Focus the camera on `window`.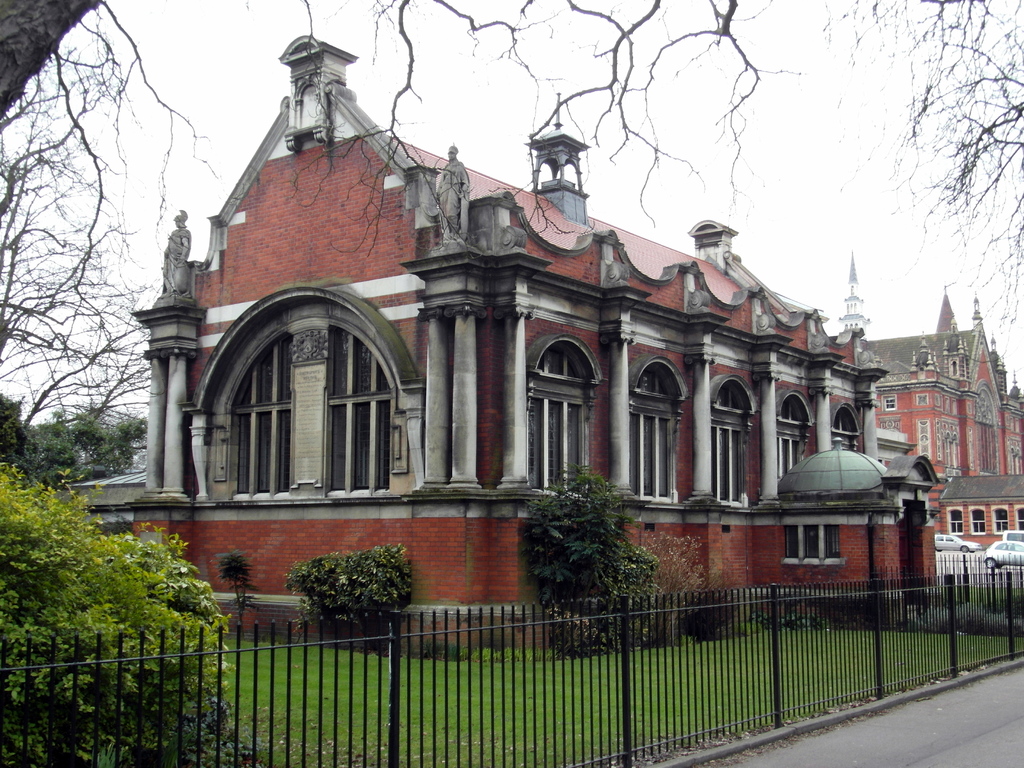
Focus region: {"x1": 947, "y1": 509, "x2": 963, "y2": 534}.
